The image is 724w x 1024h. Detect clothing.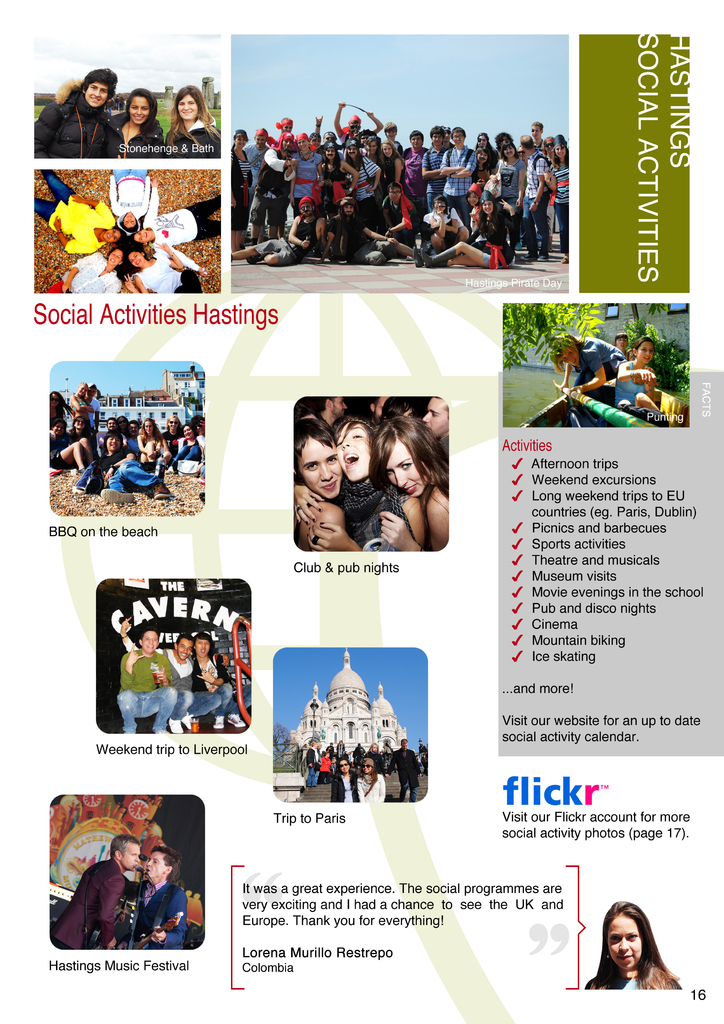
Detection: <bbox>55, 861, 118, 947</bbox>.
